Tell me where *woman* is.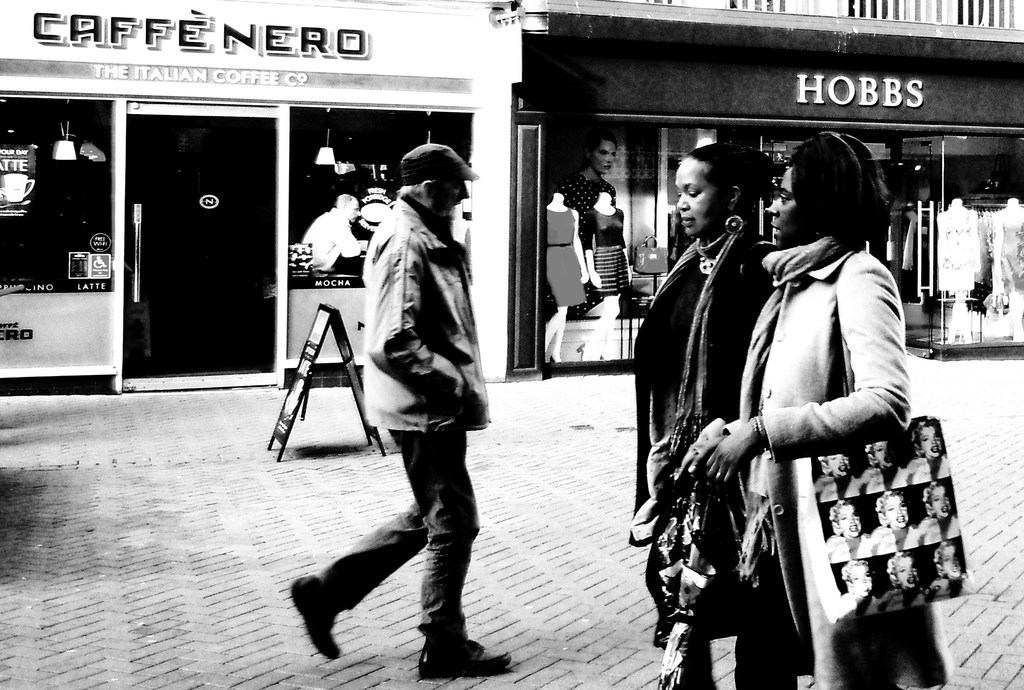
*woman* is at (x1=548, y1=131, x2=626, y2=324).
